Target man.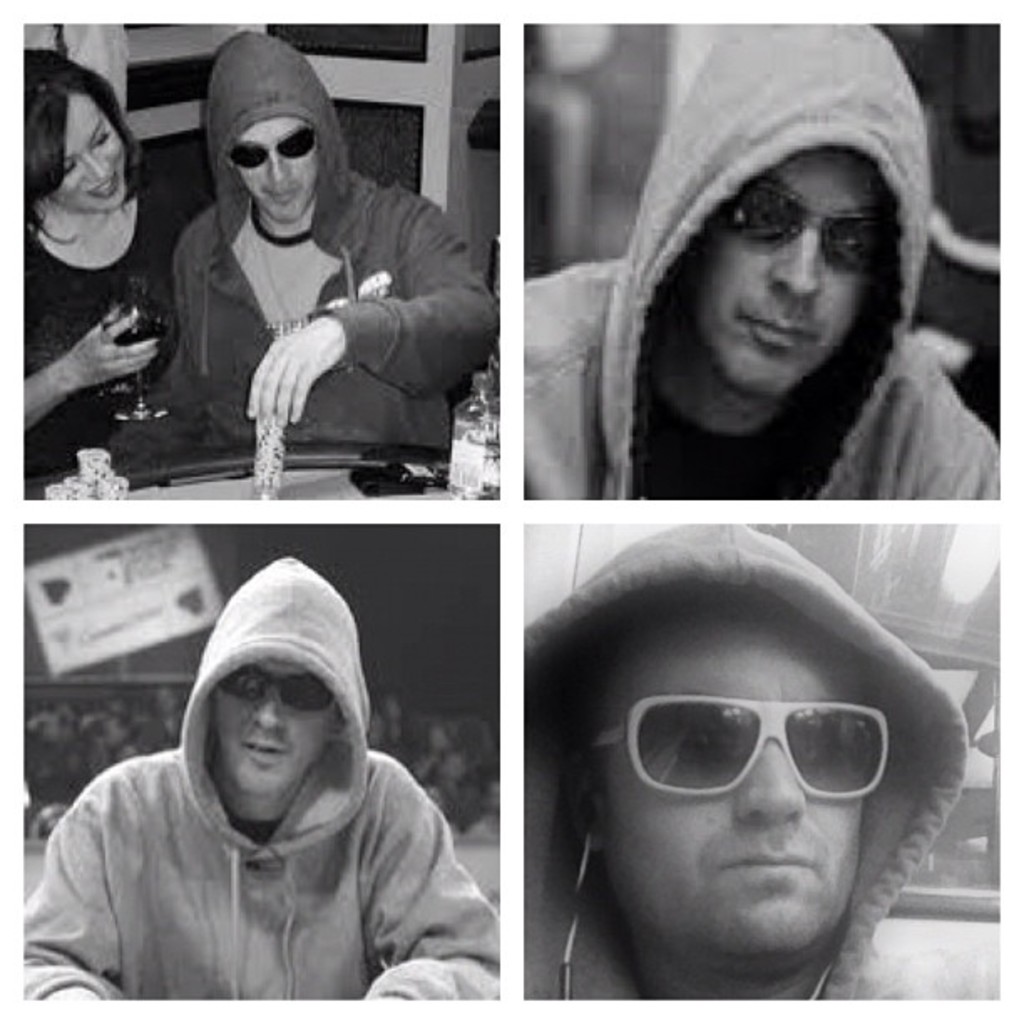
Target region: l=99, t=28, r=497, b=462.
